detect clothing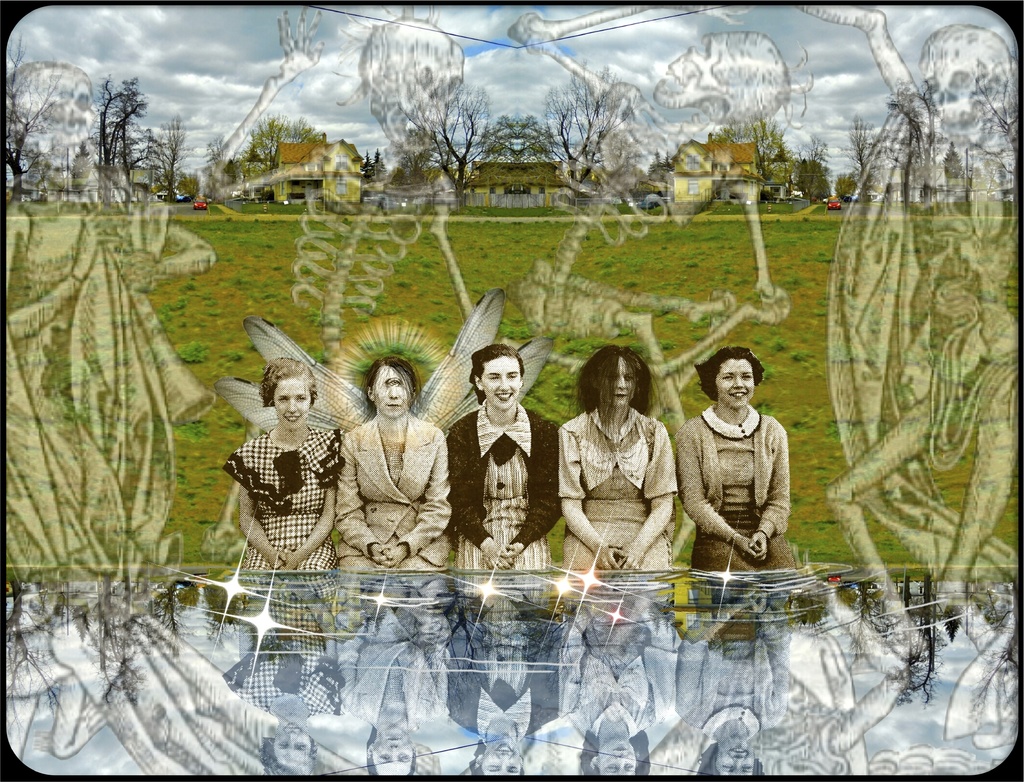
box(673, 362, 797, 585)
